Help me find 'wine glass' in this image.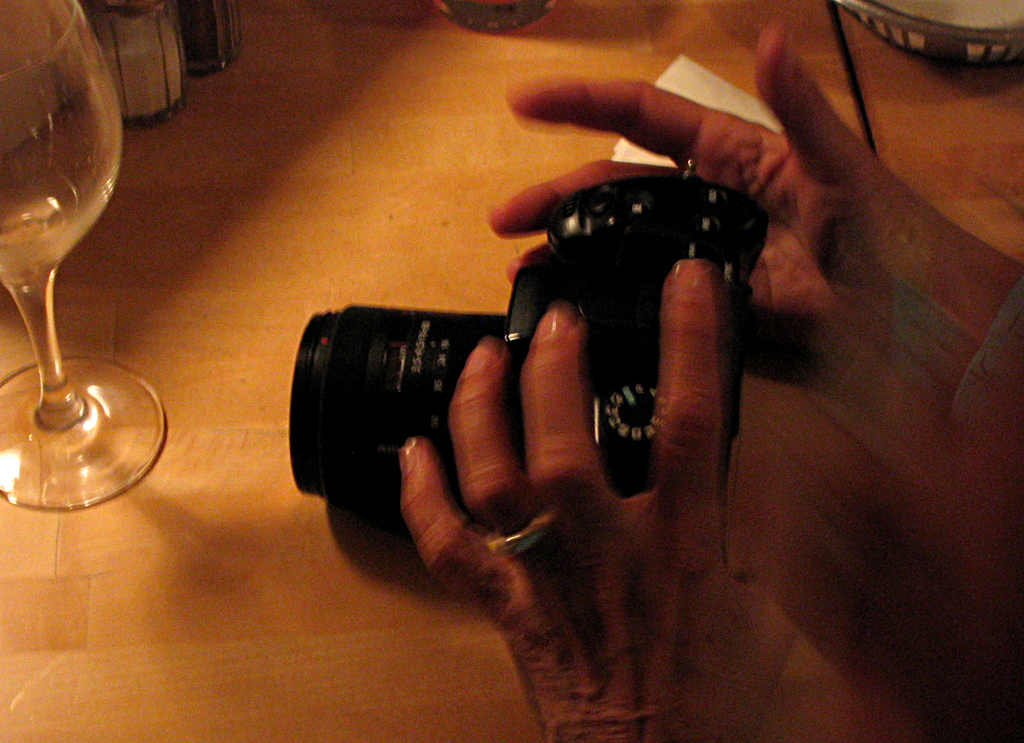
Found it: {"left": 0, "top": 0, "right": 169, "bottom": 508}.
